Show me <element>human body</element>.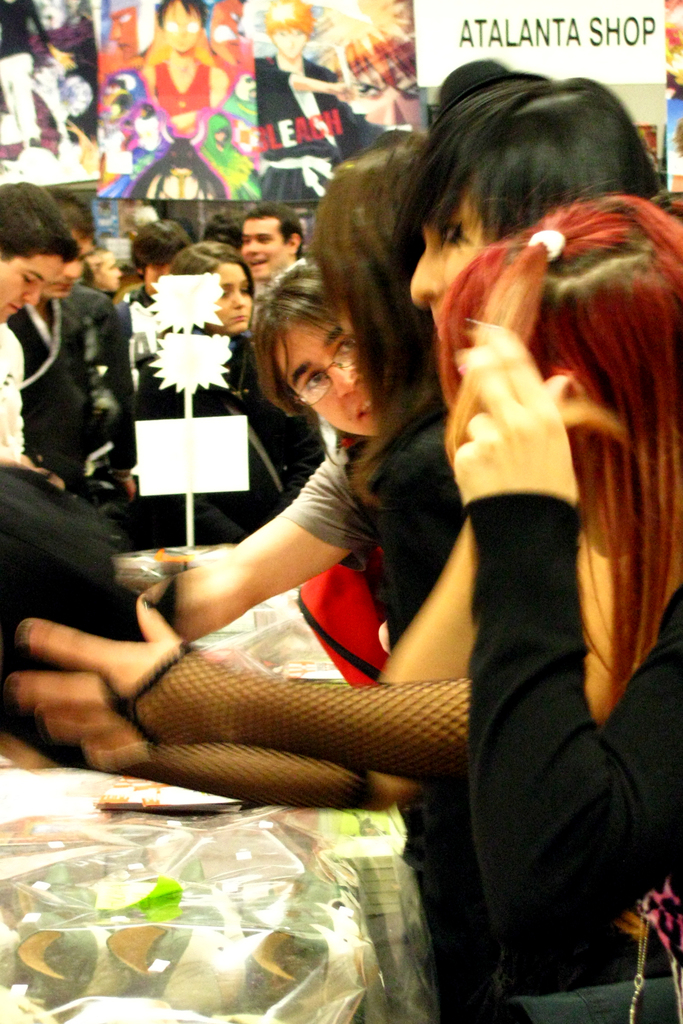
<element>human body</element> is here: [120, 0, 239, 204].
